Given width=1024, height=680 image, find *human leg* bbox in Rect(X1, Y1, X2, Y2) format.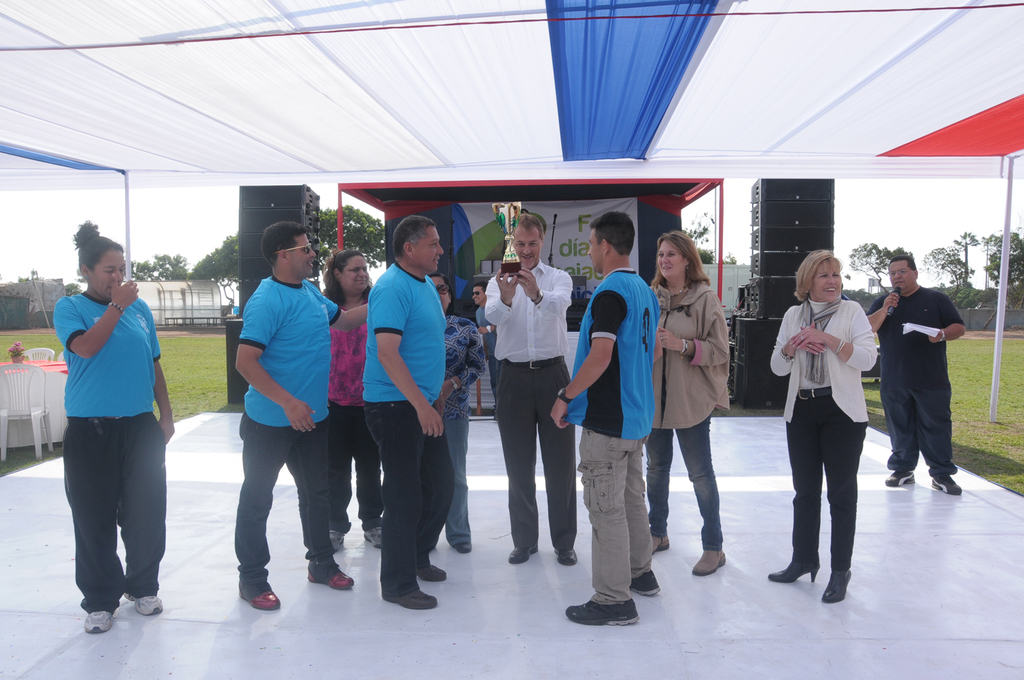
Rect(367, 392, 436, 609).
